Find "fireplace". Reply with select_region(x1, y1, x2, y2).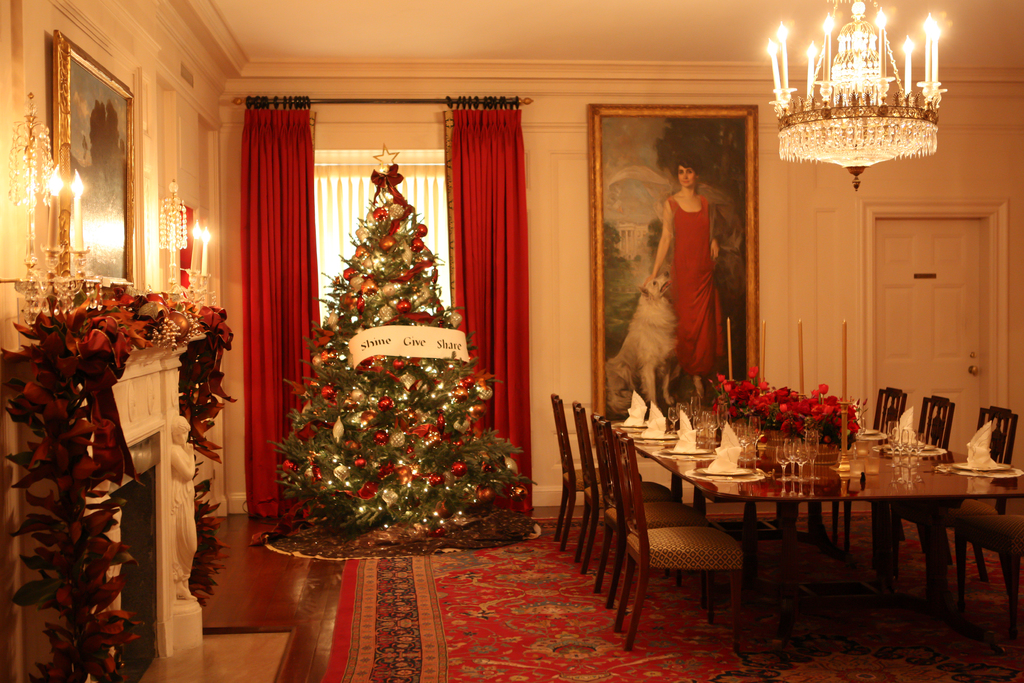
select_region(15, 334, 209, 682).
